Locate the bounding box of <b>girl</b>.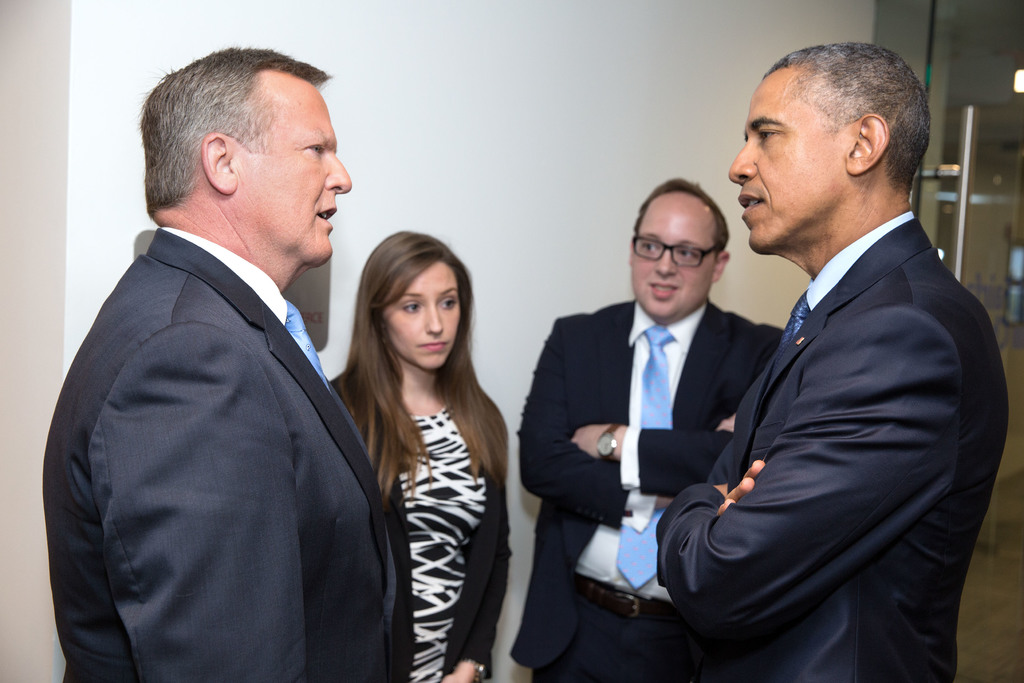
Bounding box: left=324, top=231, right=509, bottom=682.
